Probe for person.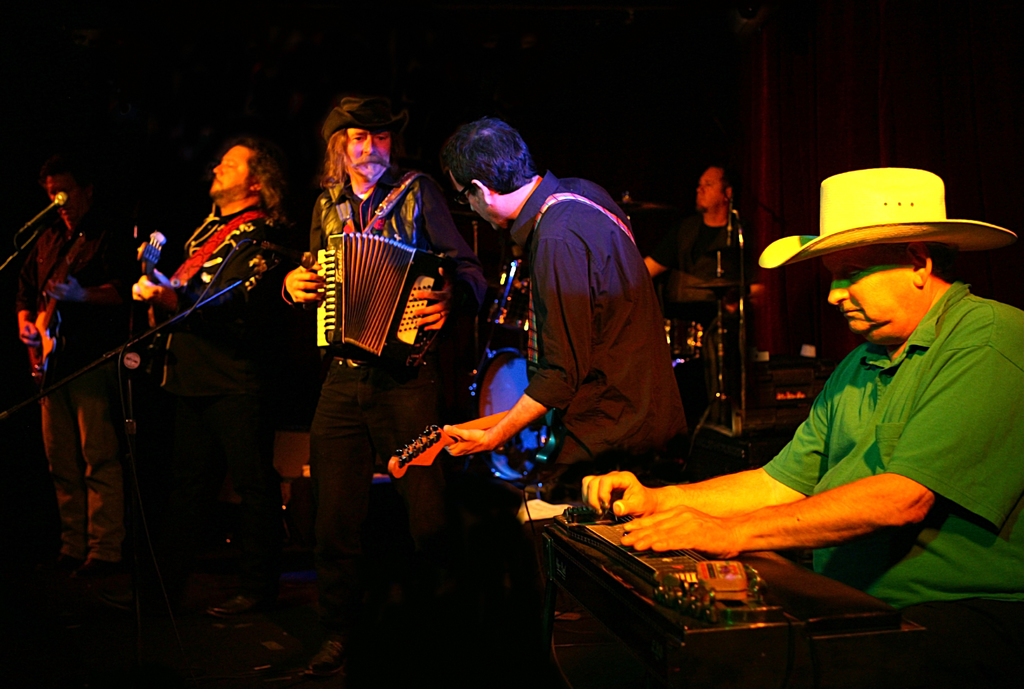
Probe result: box=[14, 144, 130, 596].
